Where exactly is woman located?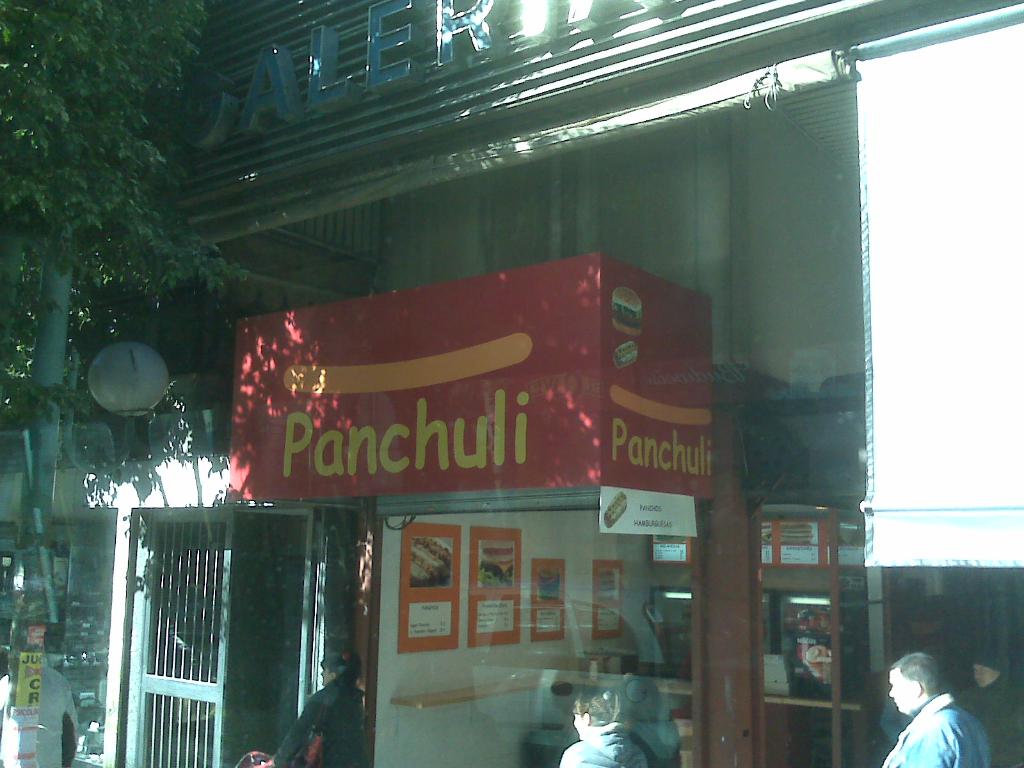
Its bounding box is 894 659 982 767.
